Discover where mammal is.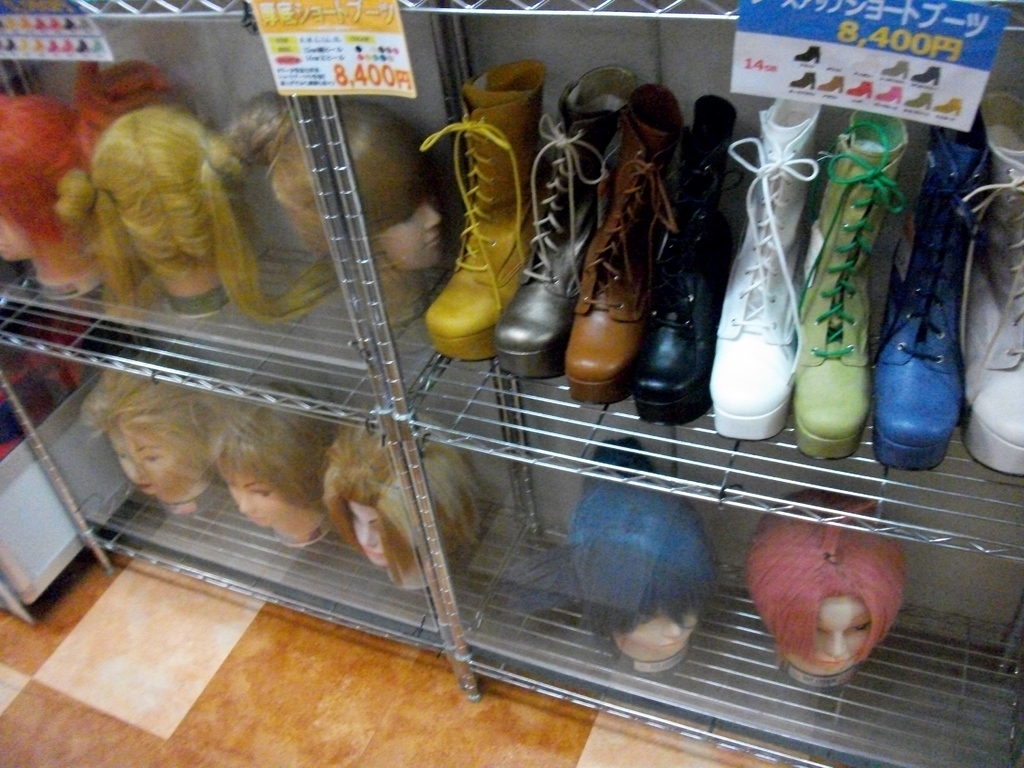
Discovered at bbox=(216, 399, 334, 546).
